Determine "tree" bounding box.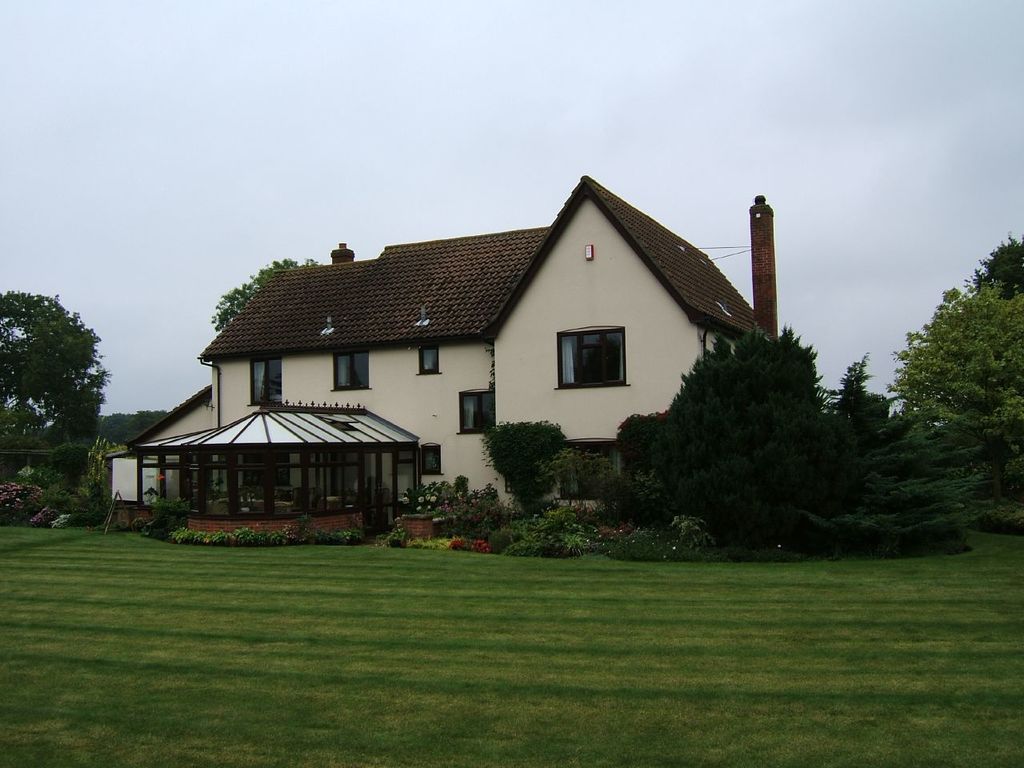
Determined: crop(473, 413, 593, 519).
